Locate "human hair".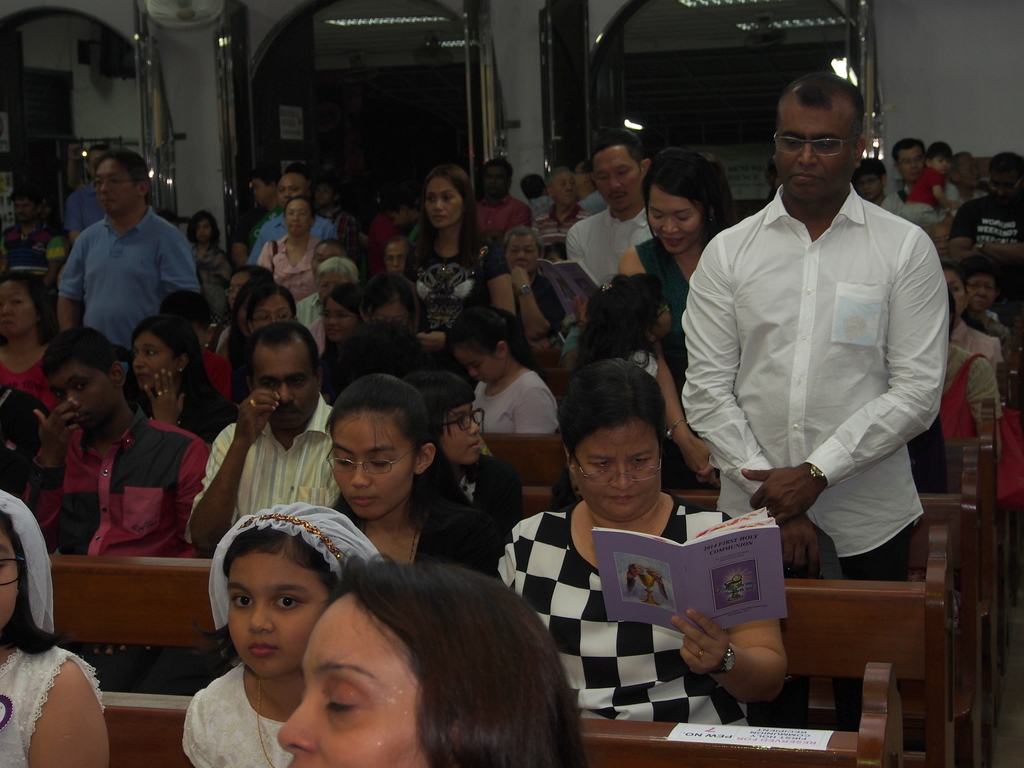
Bounding box: <box>584,129,641,165</box>.
